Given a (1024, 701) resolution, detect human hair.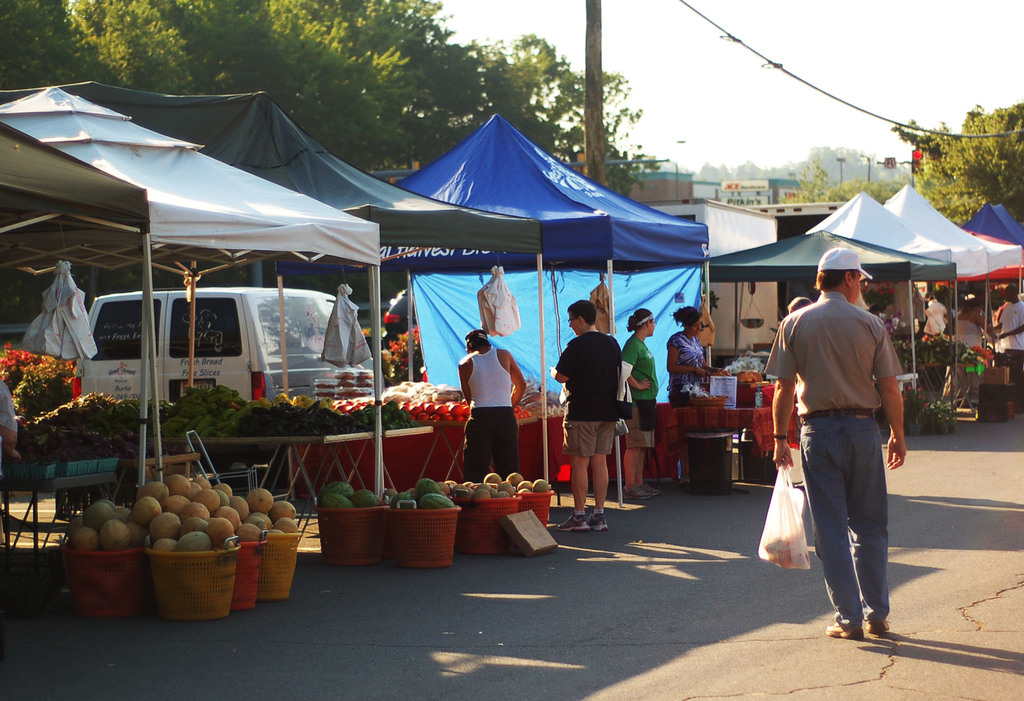
[x1=626, y1=308, x2=653, y2=333].
